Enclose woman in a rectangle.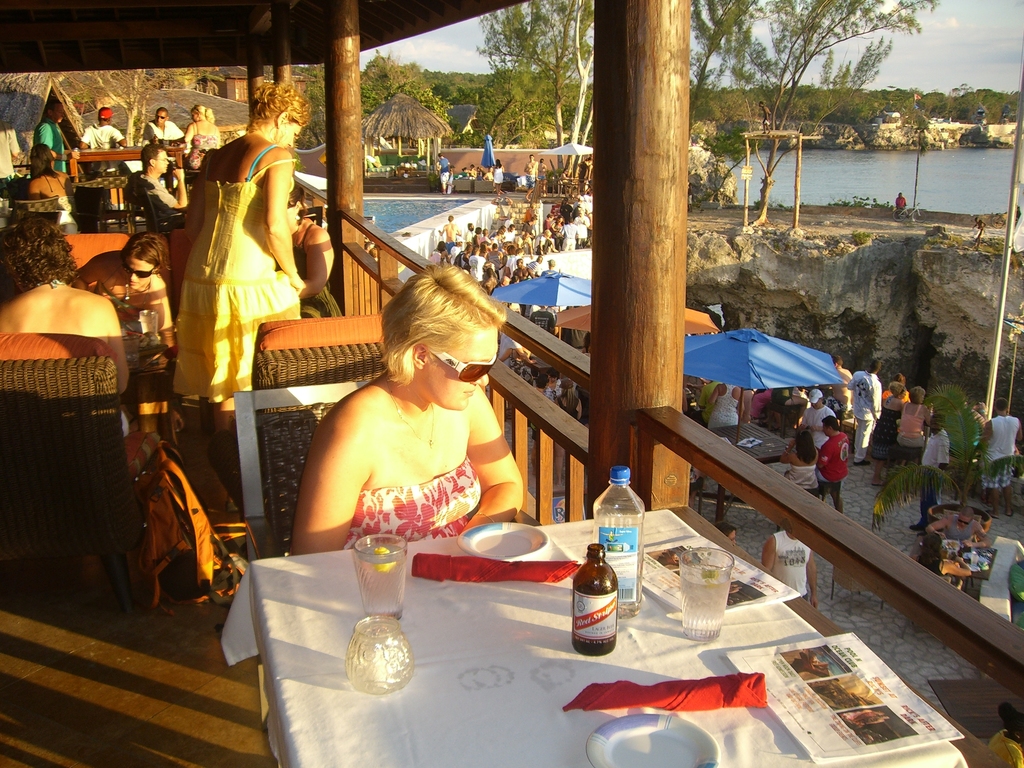
<box>554,376,584,487</box>.
